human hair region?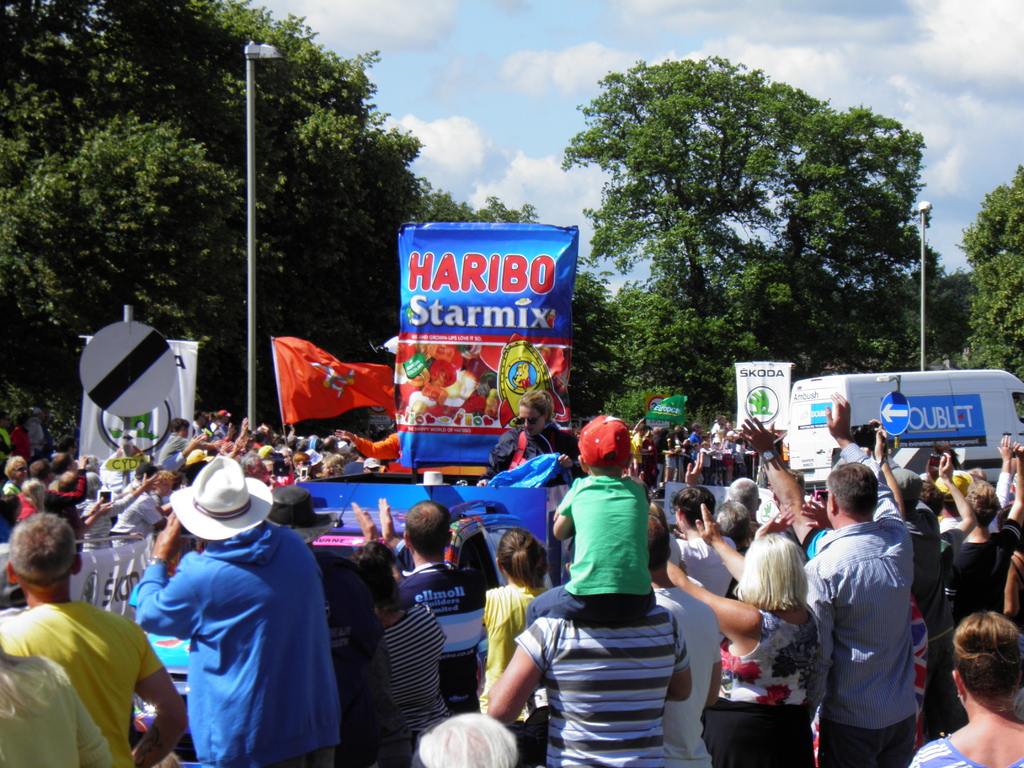
{"x1": 823, "y1": 456, "x2": 877, "y2": 506}
